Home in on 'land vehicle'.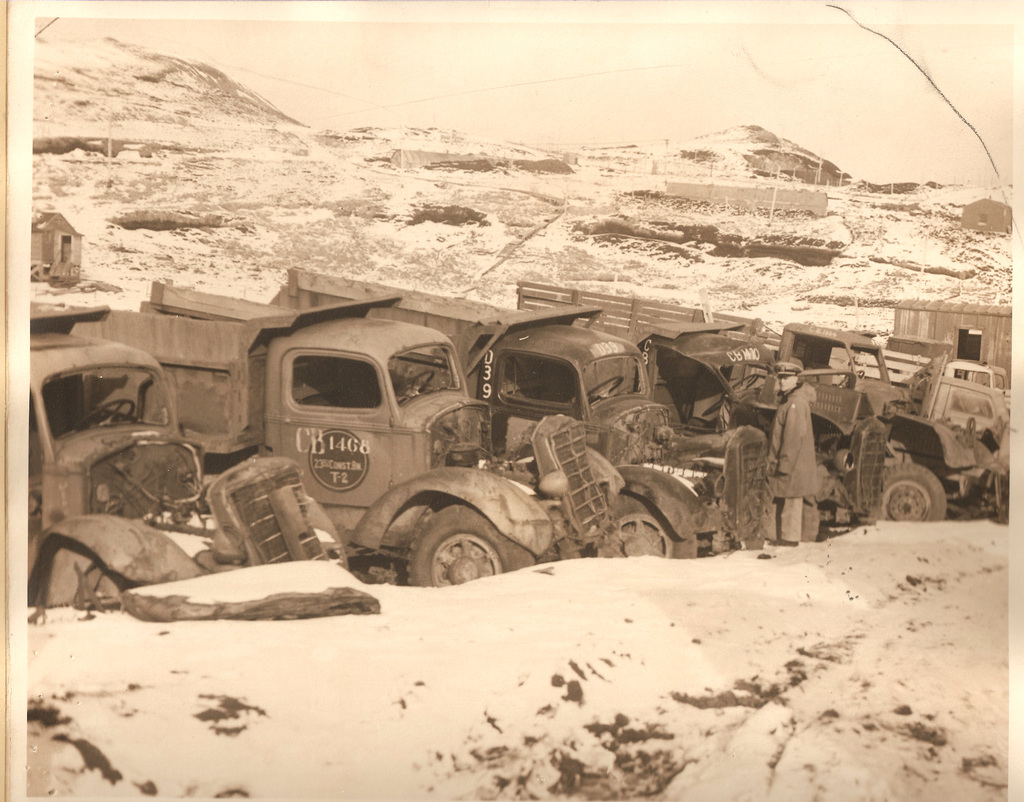
Homed in at bbox(904, 379, 1005, 432).
